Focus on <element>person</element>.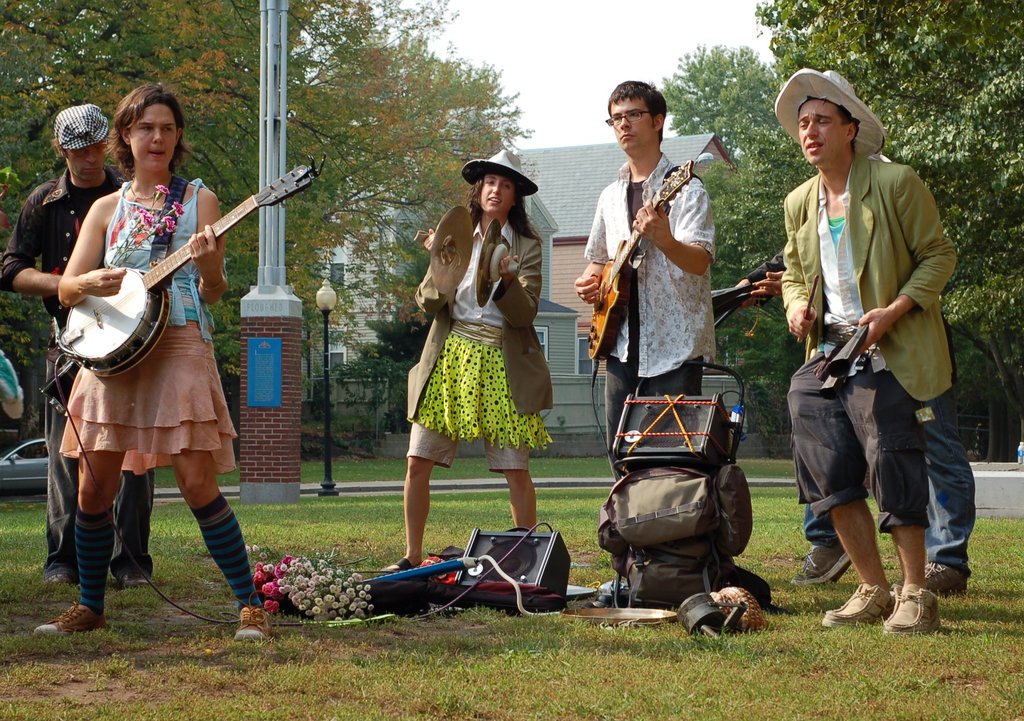
Focused at 0:104:156:591.
